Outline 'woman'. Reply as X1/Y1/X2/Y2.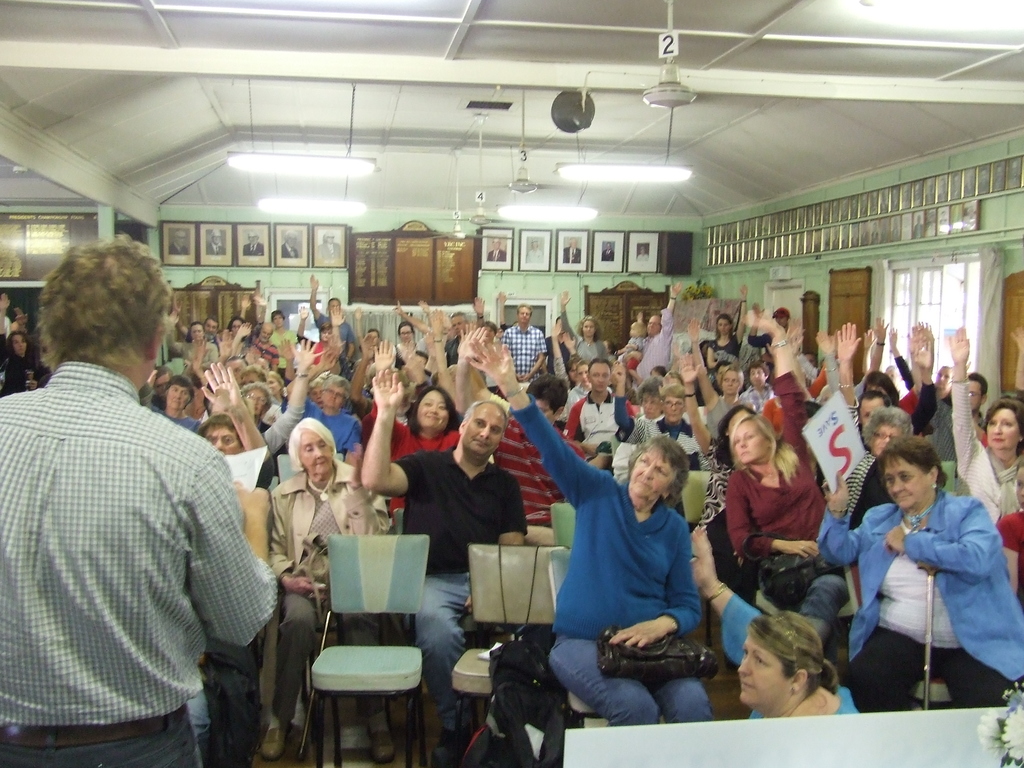
718/311/853/646.
